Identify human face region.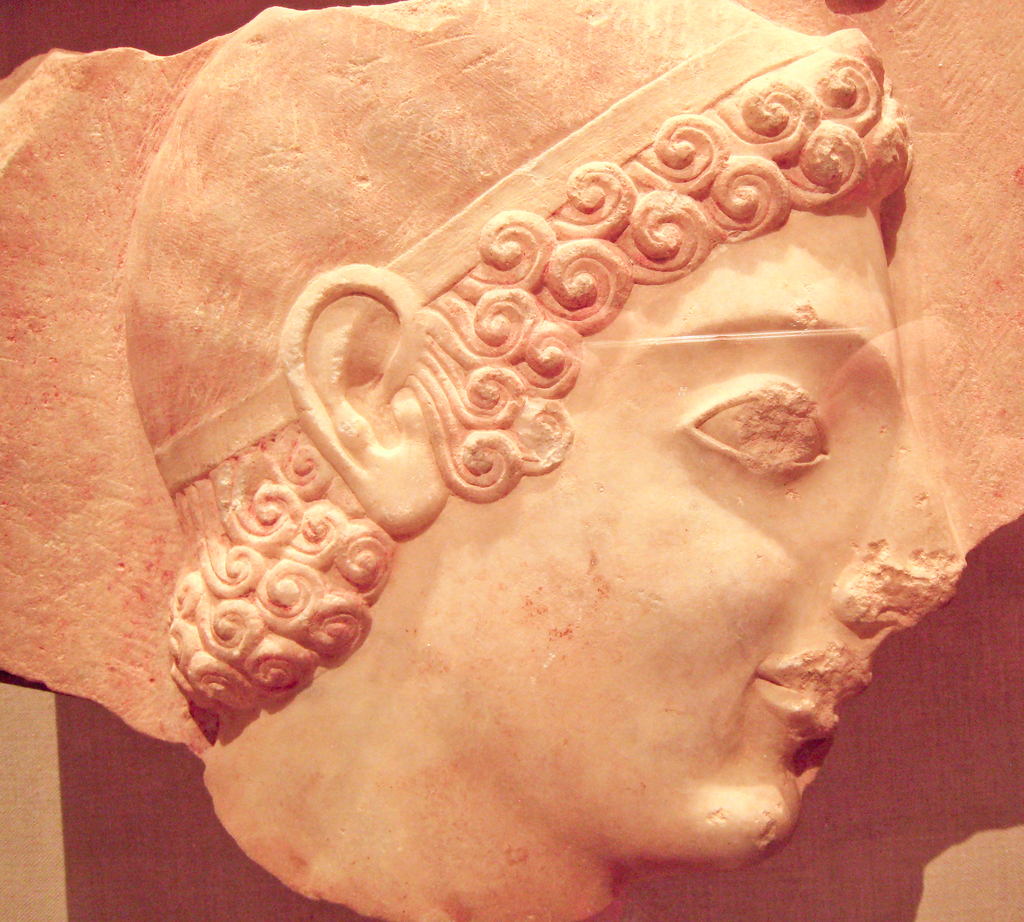
Region: Rect(432, 193, 972, 866).
